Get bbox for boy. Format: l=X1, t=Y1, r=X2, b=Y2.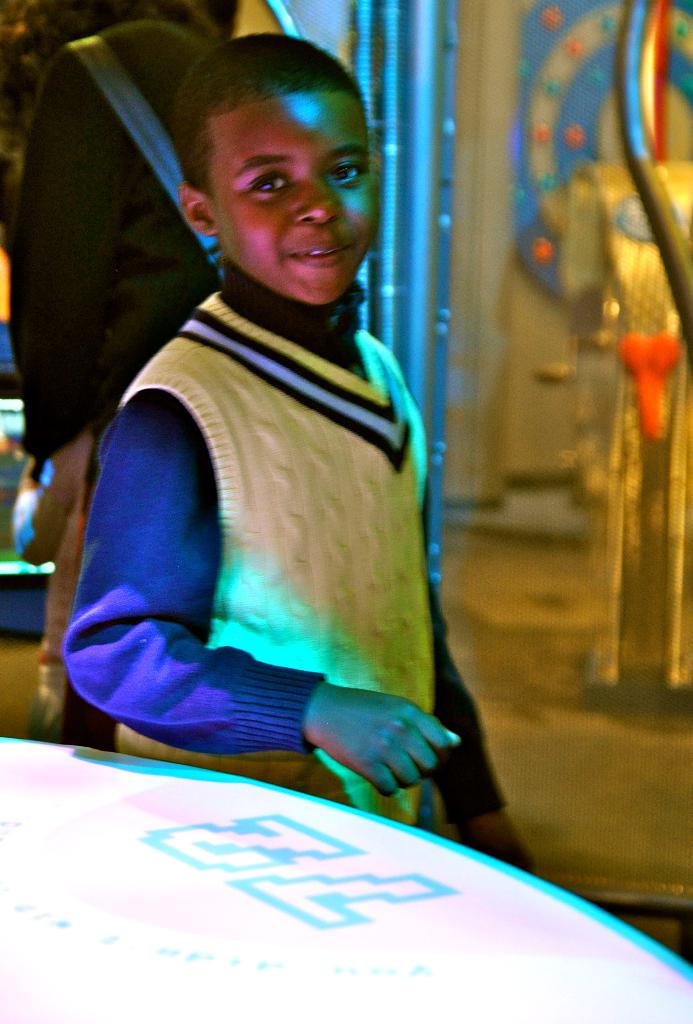
l=60, t=43, r=459, b=825.
